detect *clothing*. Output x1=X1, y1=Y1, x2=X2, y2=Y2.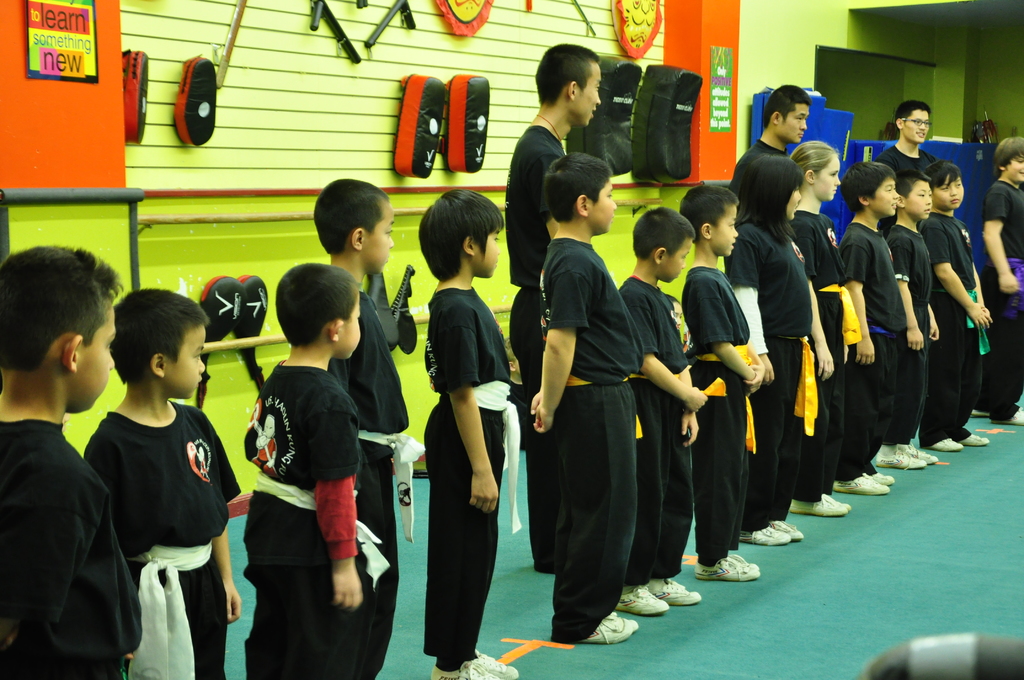
x1=790, y1=215, x2=835, y2=479.
